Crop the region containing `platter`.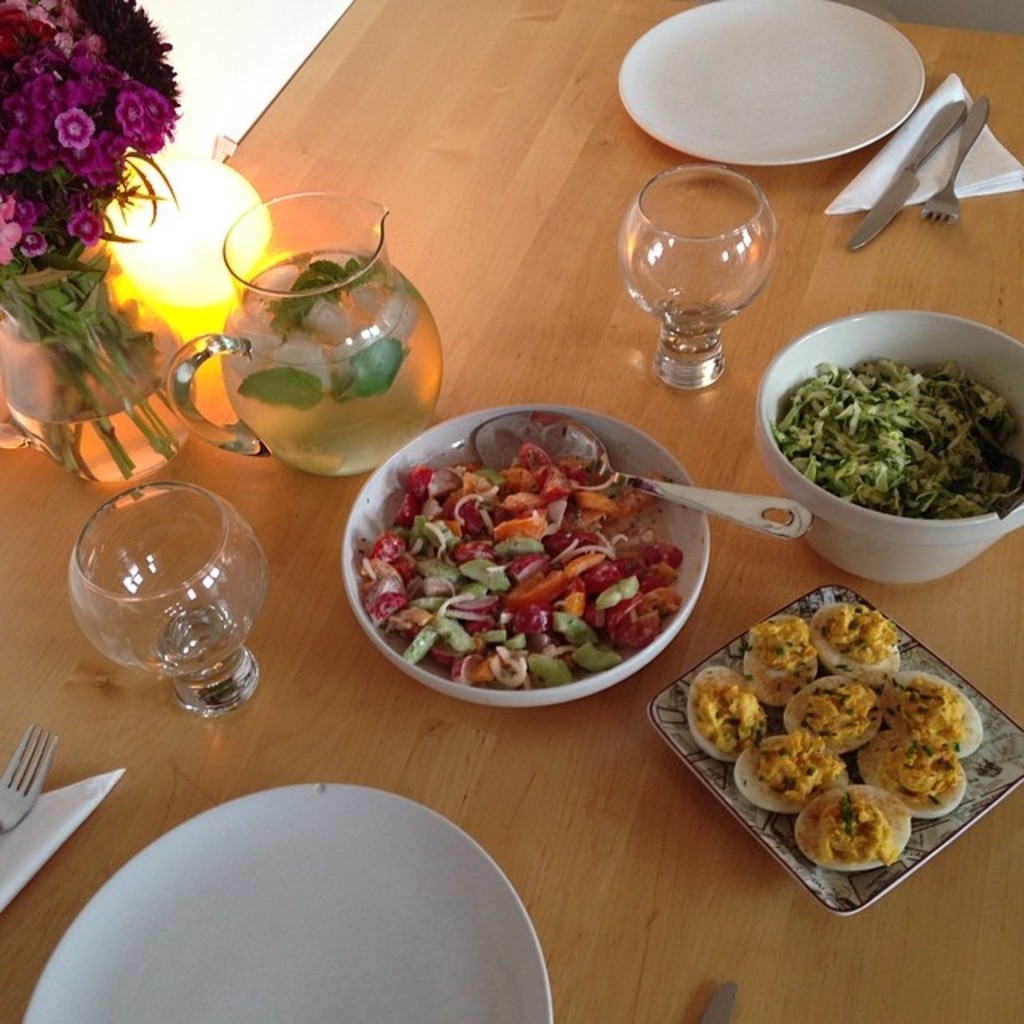
Crop region: 653/584/1022/912.
